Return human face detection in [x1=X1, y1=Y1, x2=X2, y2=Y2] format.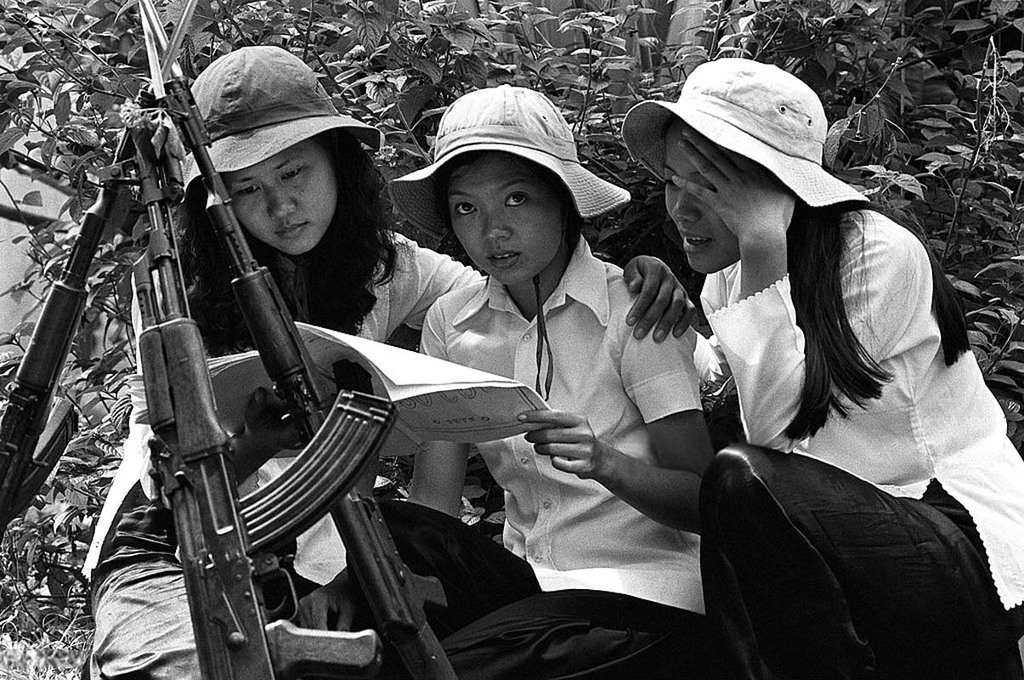
[x1=222, y1=142, x2=338, y2=256].
